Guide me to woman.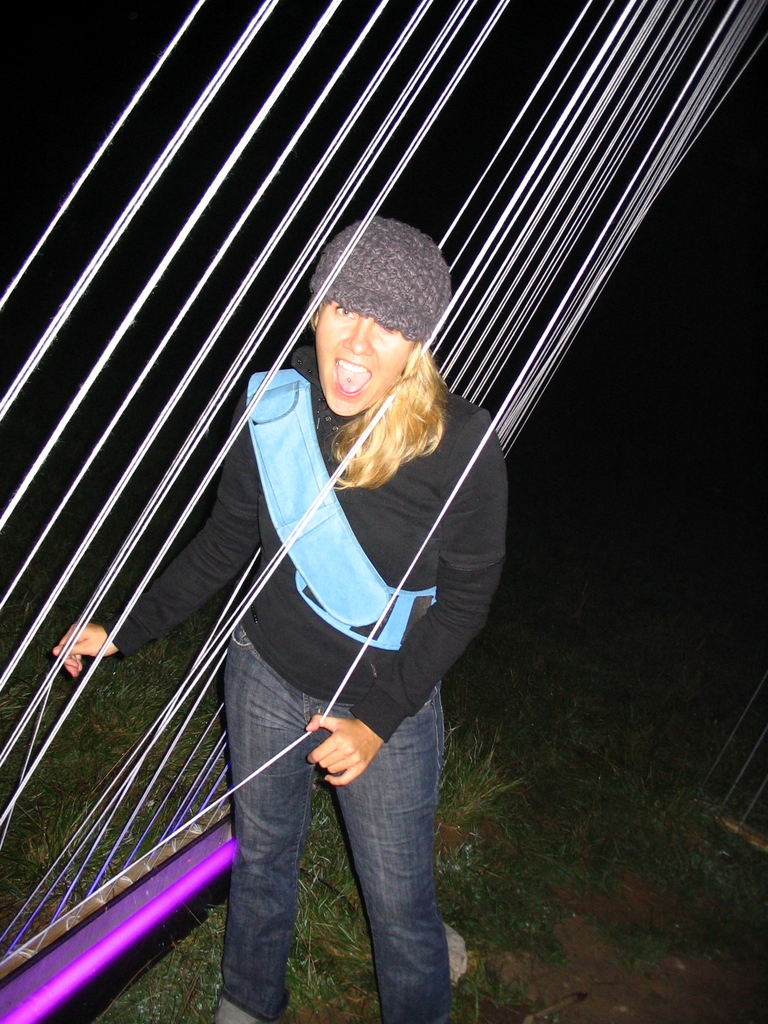
Guidance: [x1=54, y1=211, x2=508, y2=1023].
